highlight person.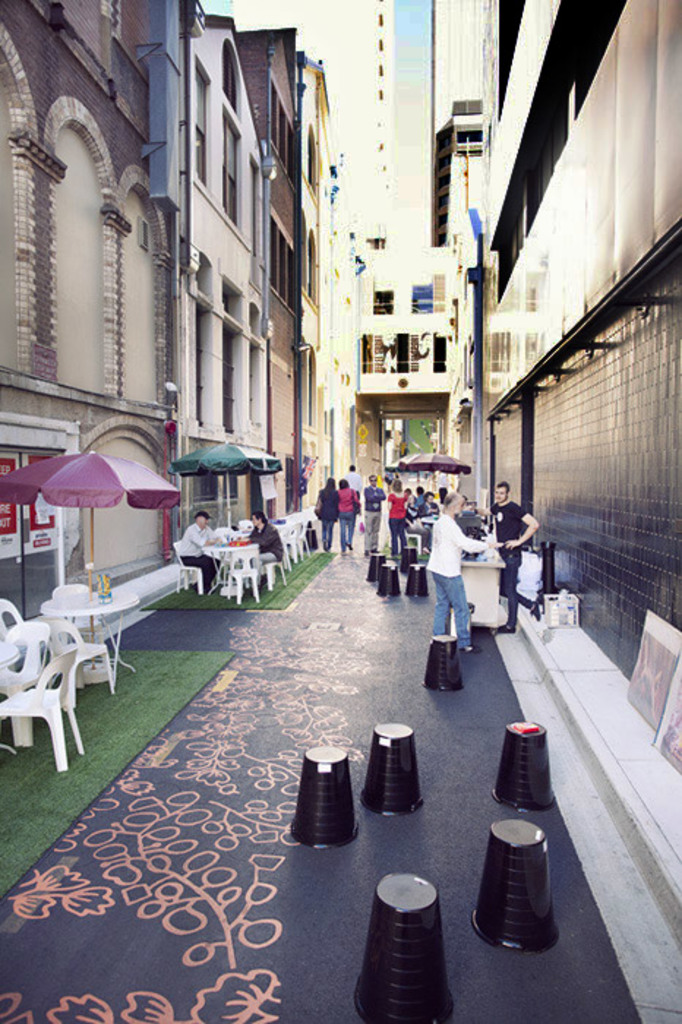
Highlighted region: region(247, 513, 281, 585).
